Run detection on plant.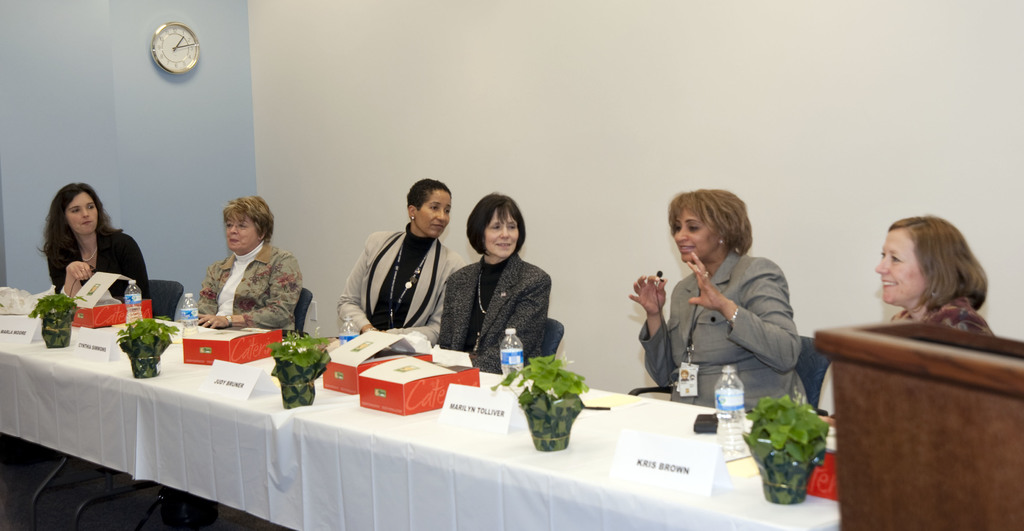
Result: {"x1": 264, "y1": 327, "x2": 330, "y2": 384}.
